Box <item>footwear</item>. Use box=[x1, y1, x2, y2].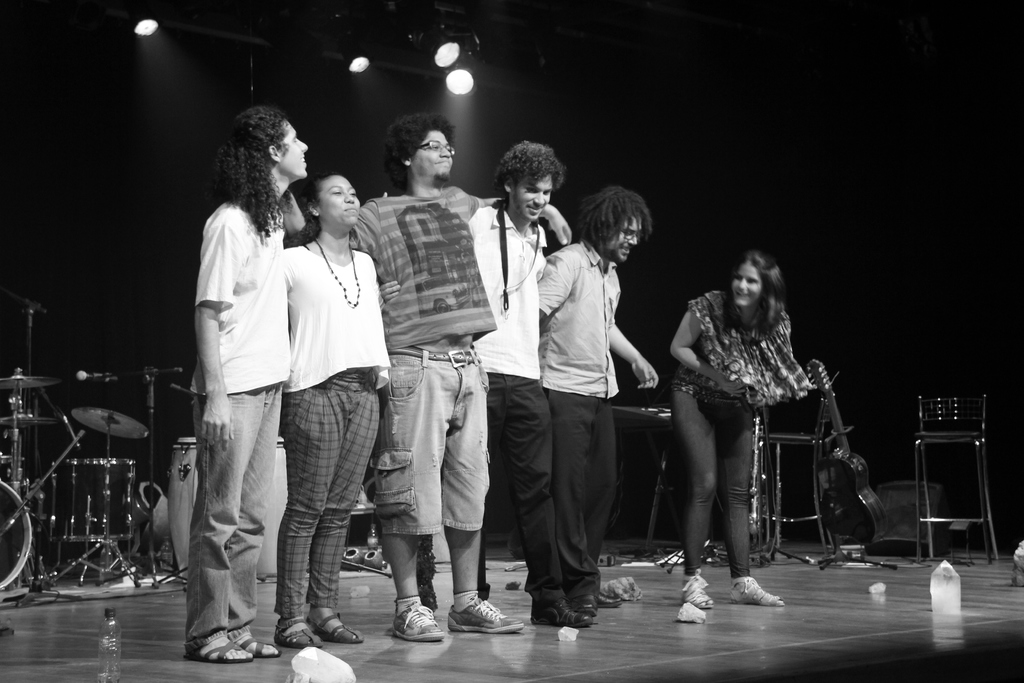
box=[447, 593, 523, 637].
